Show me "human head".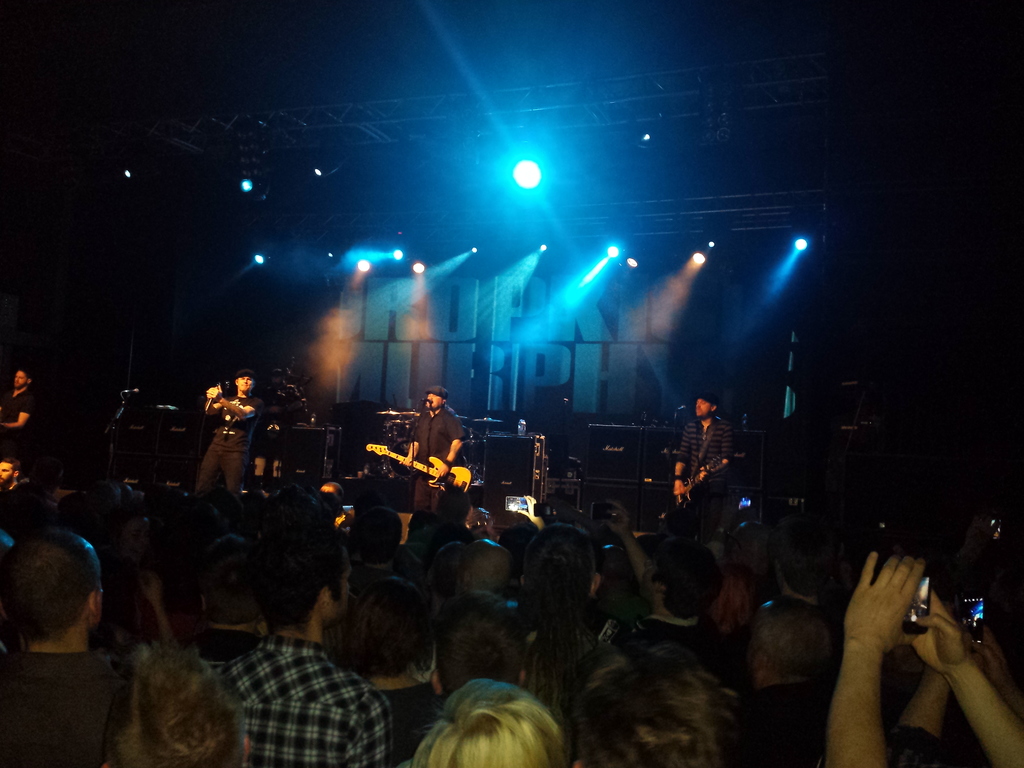
"human head" is here: pyautogui.locateOnScreen(732, 522, 769, 576).
